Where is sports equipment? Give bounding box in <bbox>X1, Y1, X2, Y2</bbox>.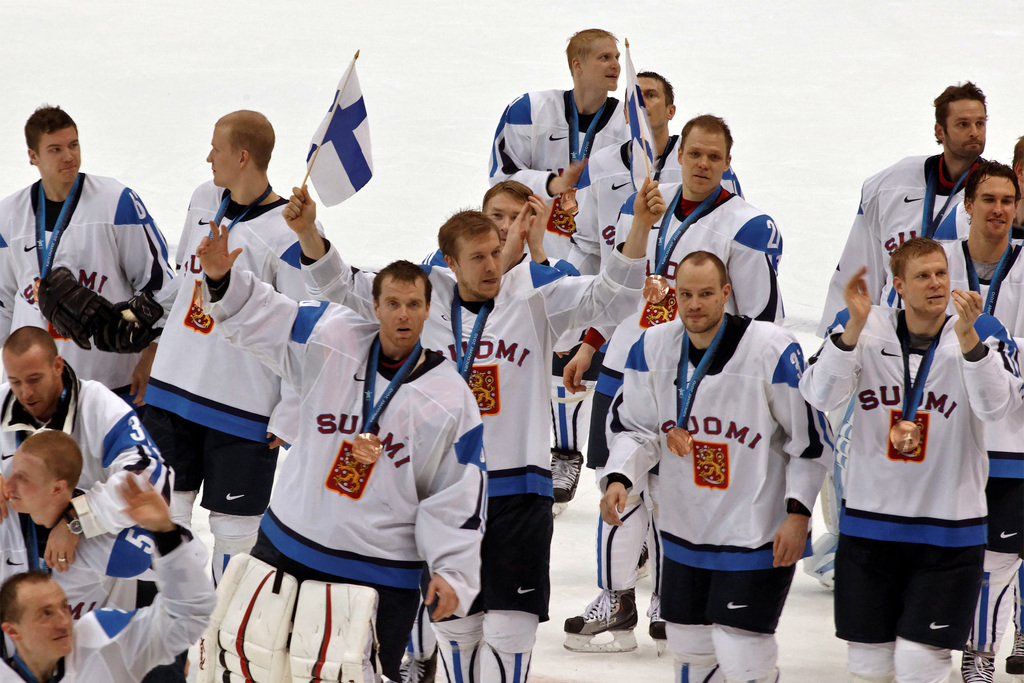
<bbox>289, 582, 386, 682</bbox>.
